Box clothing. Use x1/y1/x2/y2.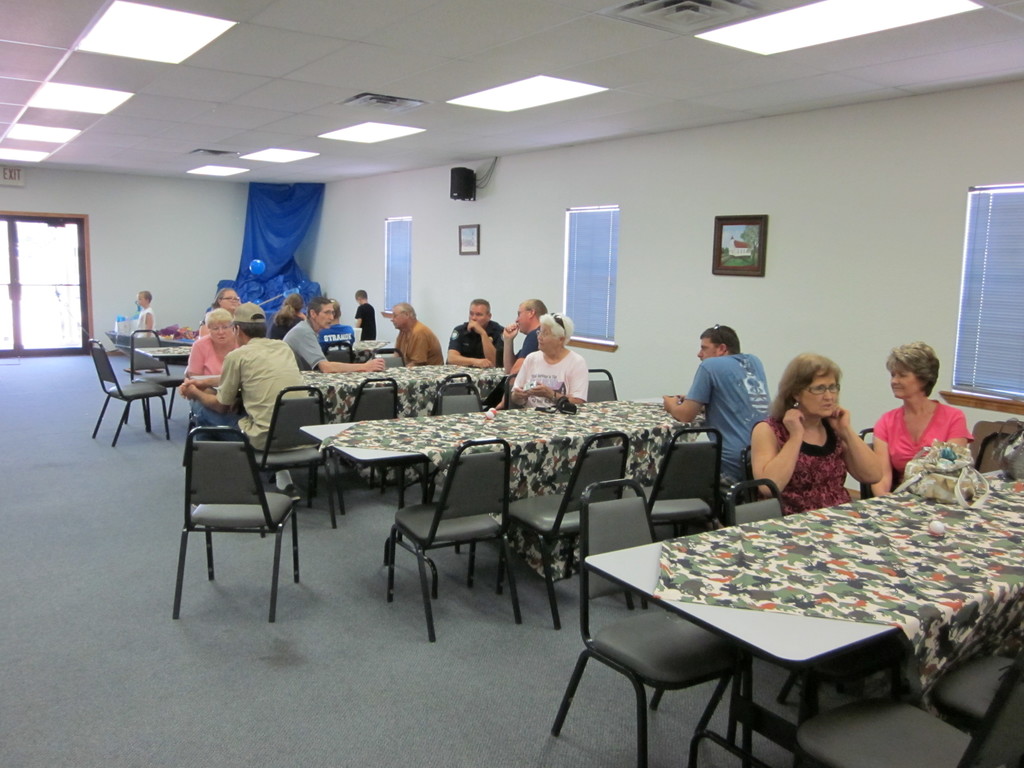
684/355/773/532.
